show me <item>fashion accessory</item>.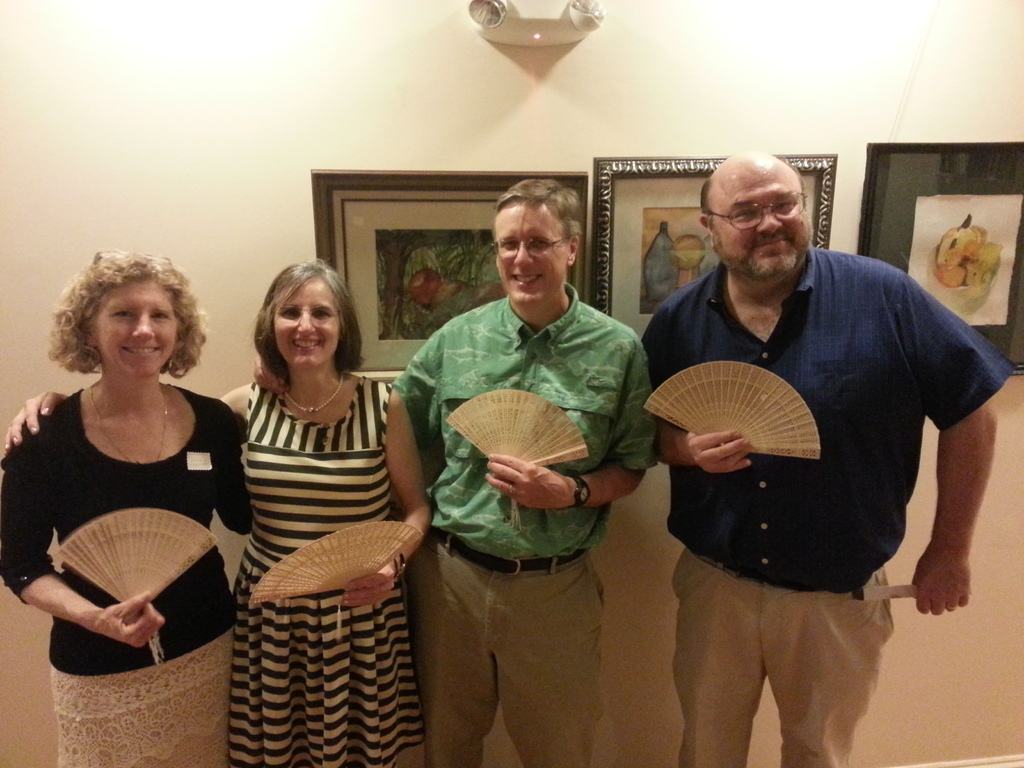
<item>fashion accessory</item> is here: x1=646 y1=360 x2=814 y2=459.
